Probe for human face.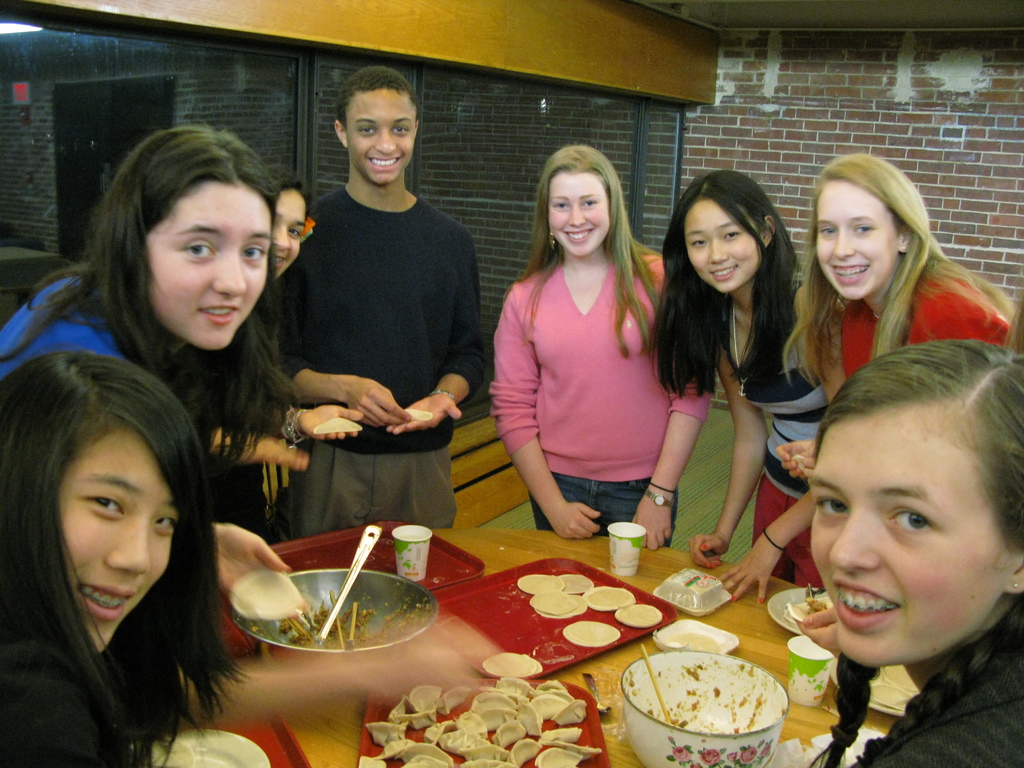
Probe result: select_region(687, 195, 761, 286).
